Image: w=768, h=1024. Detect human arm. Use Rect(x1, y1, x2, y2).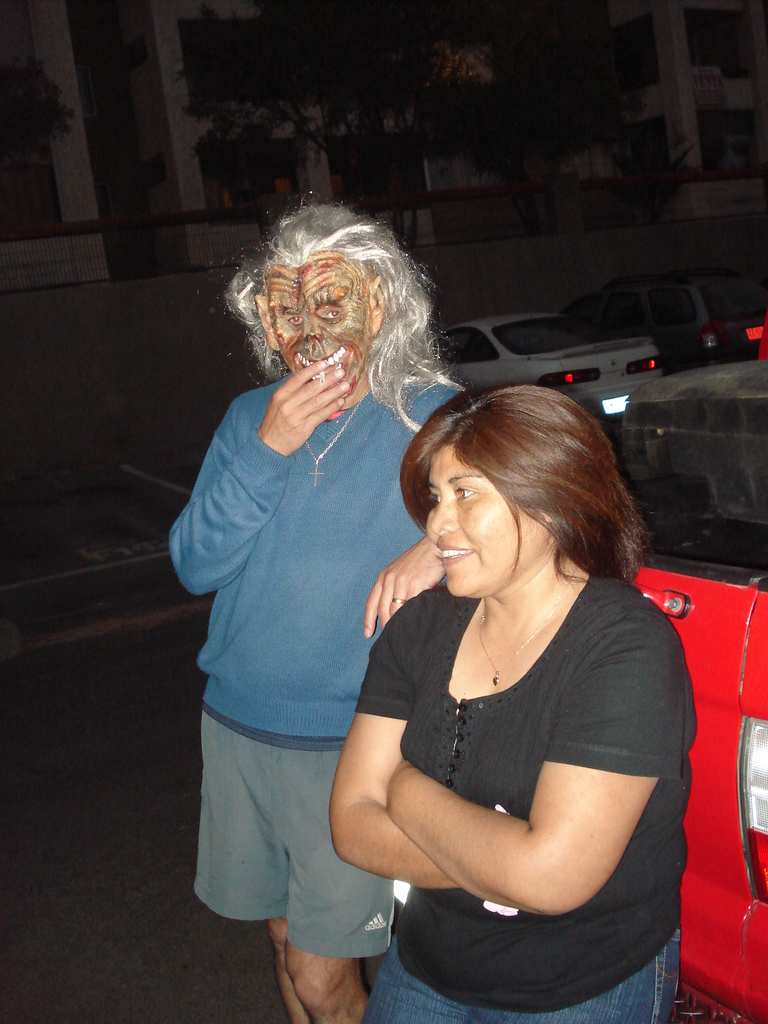
Rect(372, 689, 635, 917).
